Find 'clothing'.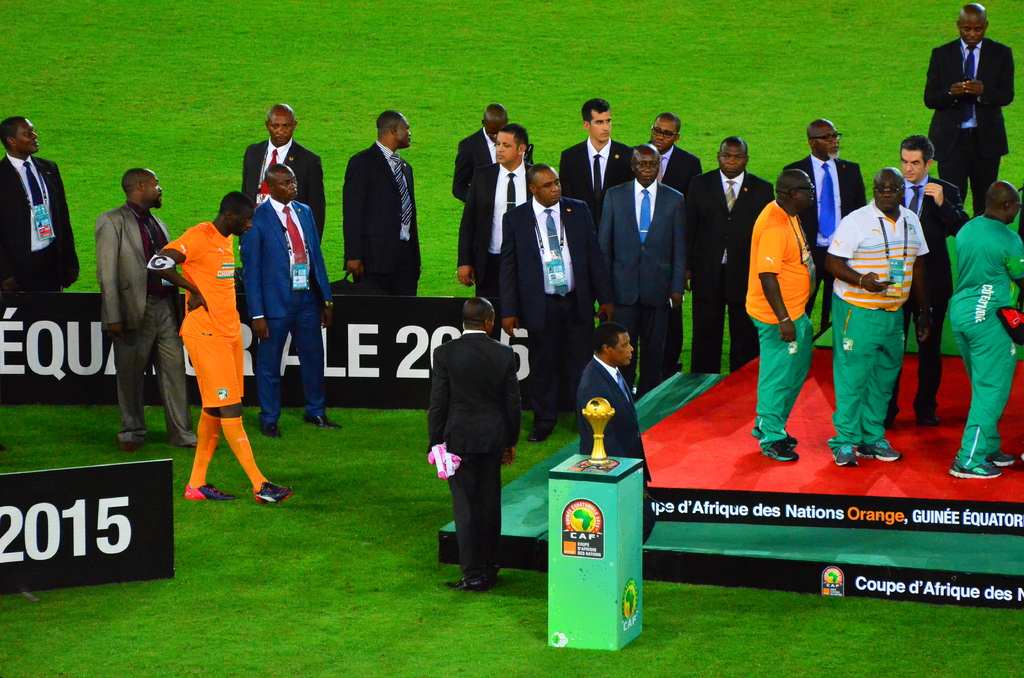
(left=344, top=150, right=421, bottom=302).
